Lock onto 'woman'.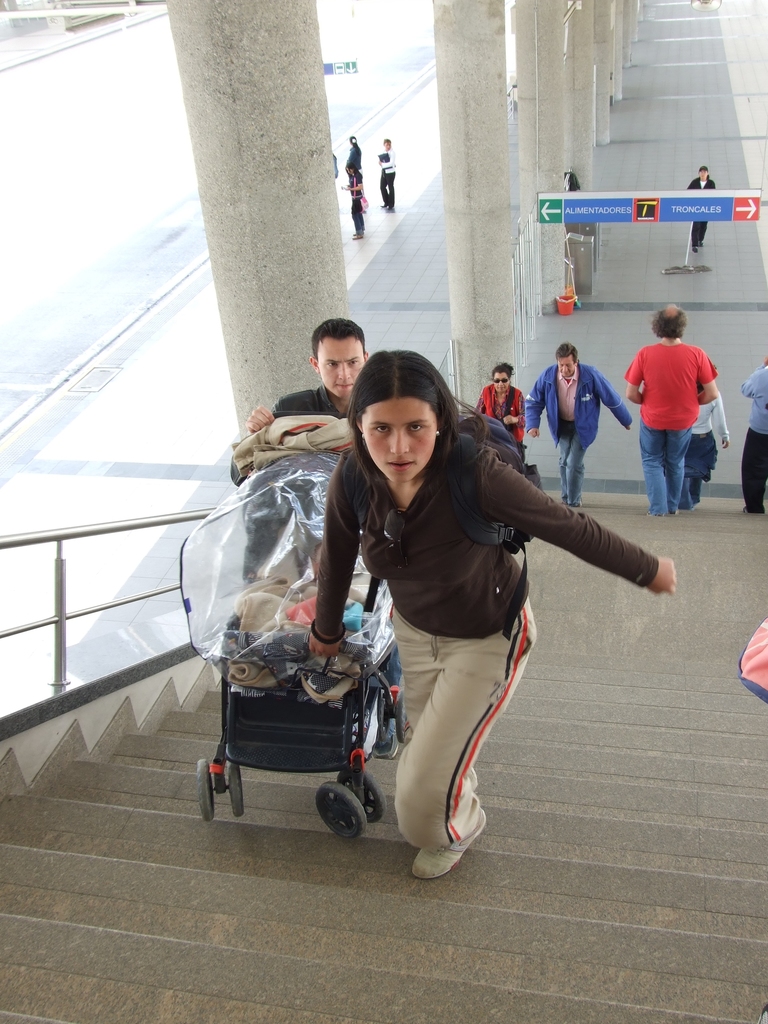
Locked: region(340, 163, 363, 242).
